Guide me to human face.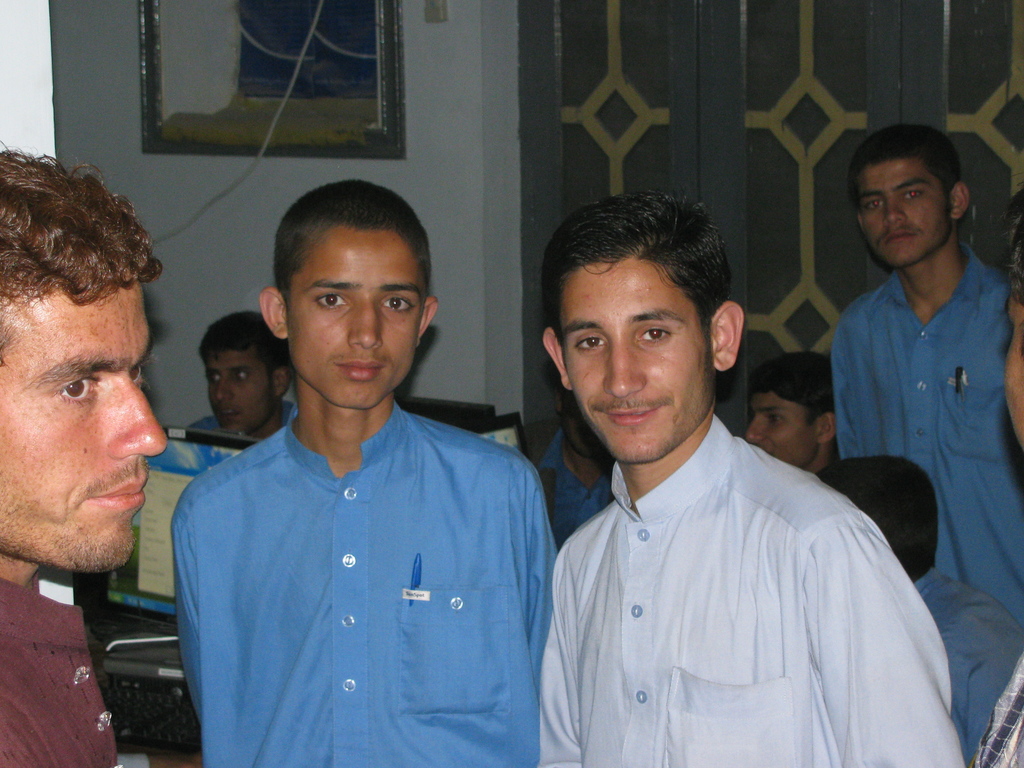
Guidance: 748, 396, 808, 463.
